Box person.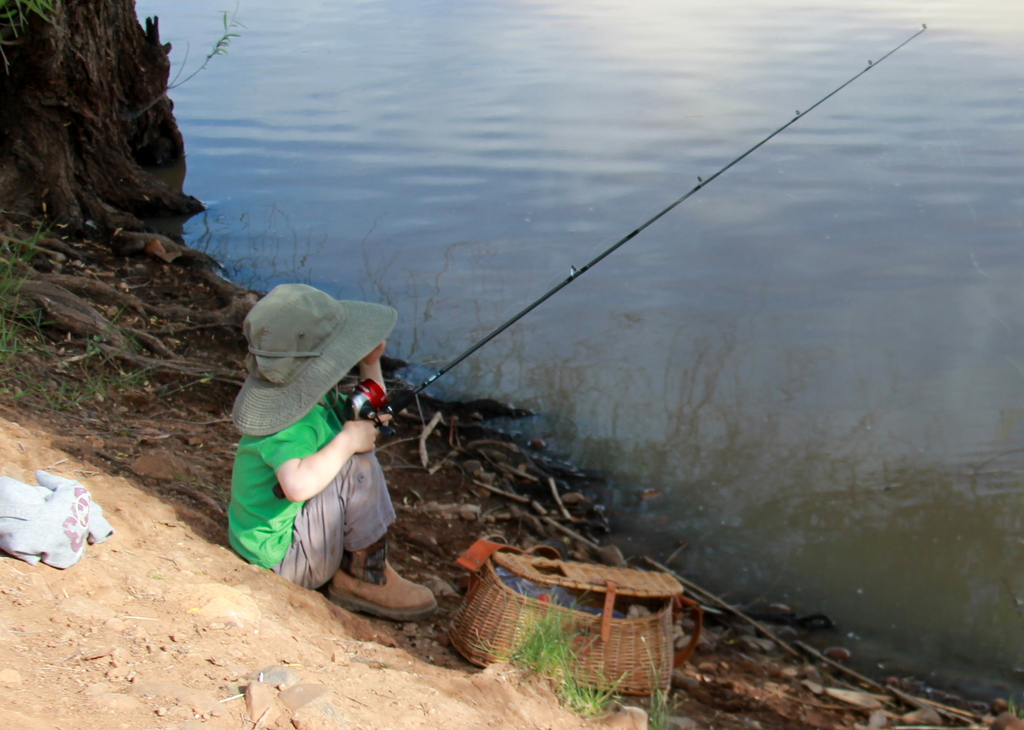
pyautogui.locateOnScreen(222, 281, 440, 621).
